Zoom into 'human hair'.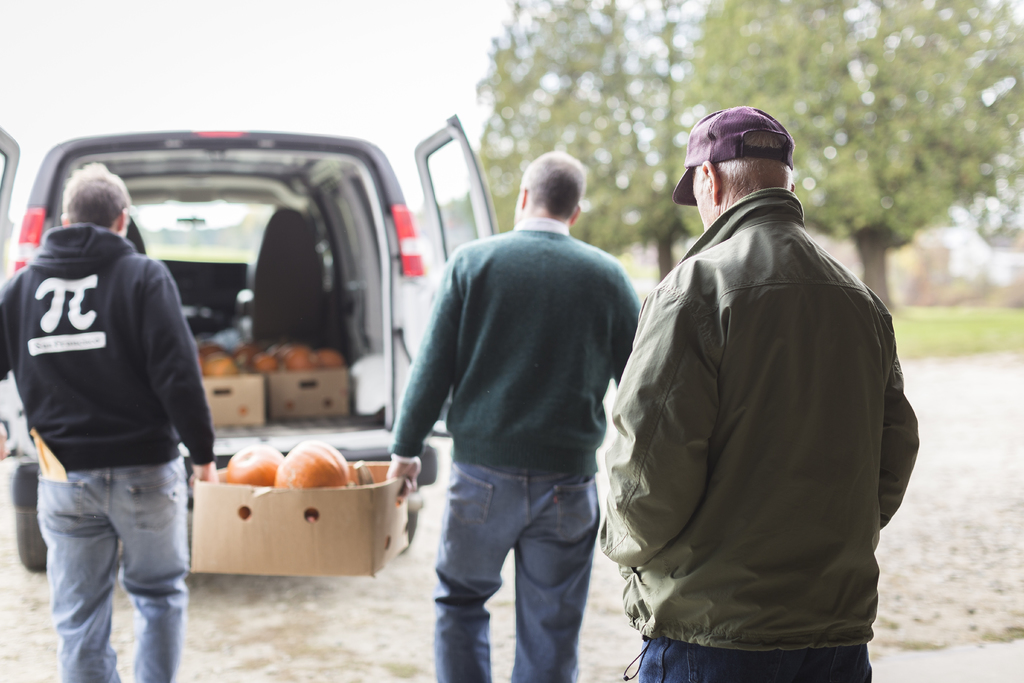
Zoom target: 519:148:585:217.
